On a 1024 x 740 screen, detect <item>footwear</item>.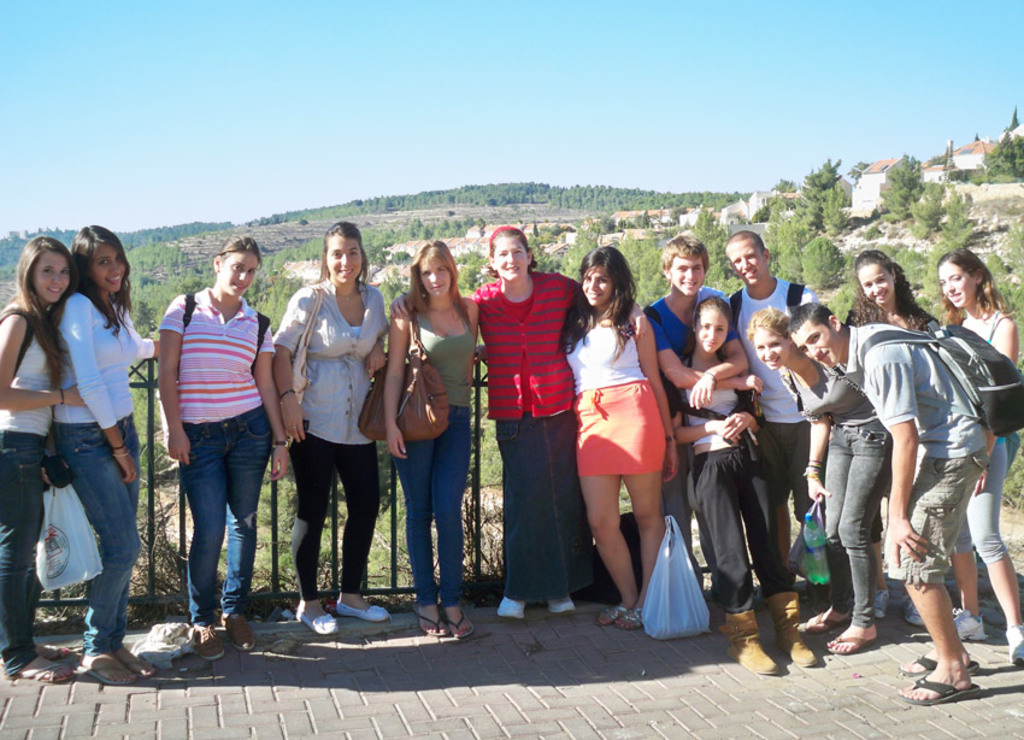
locate(949, 607, 987, 641).
